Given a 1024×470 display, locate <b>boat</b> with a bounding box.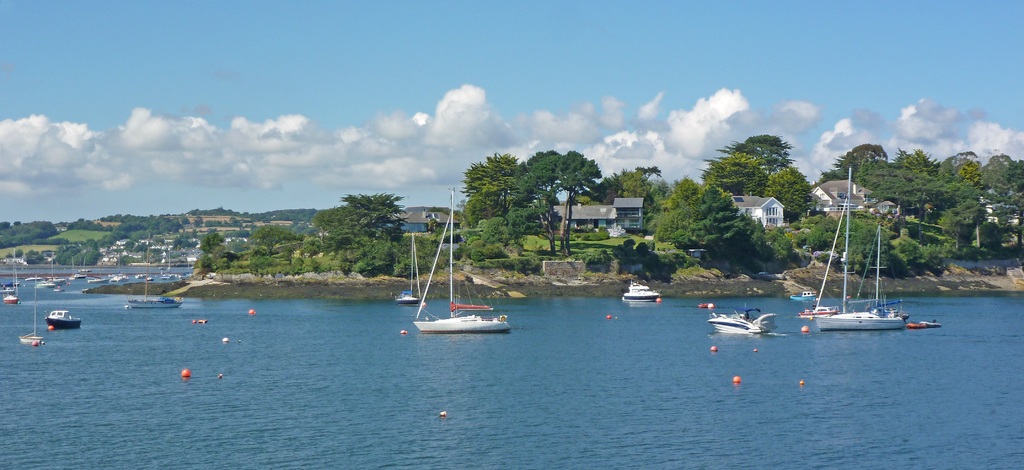
Located: l=905, t=314, r=941, b=330.
